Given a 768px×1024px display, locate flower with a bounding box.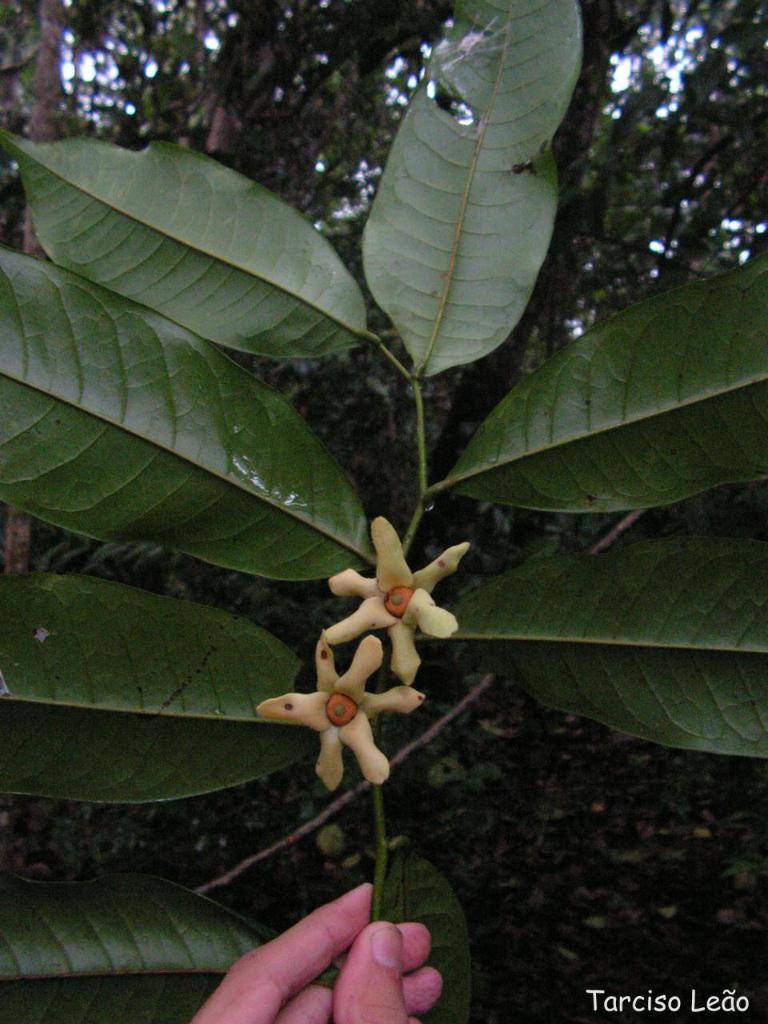
Located: 323/514/478/688.
